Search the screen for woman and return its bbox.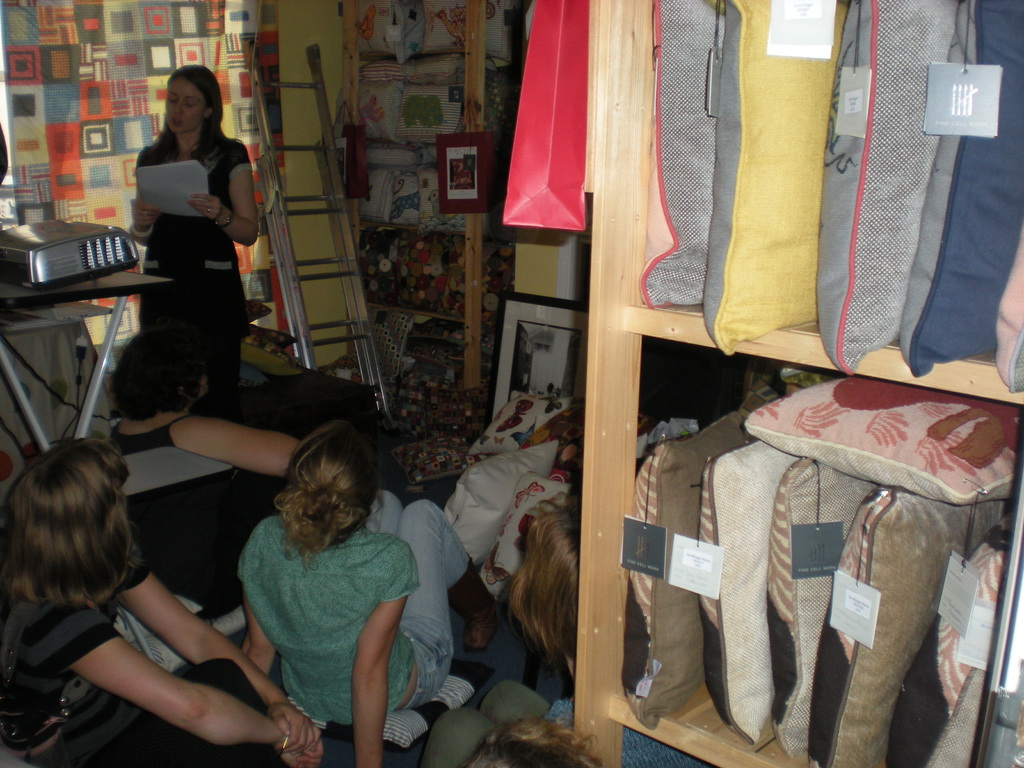
Found: box(127, 65, 263, 397).
